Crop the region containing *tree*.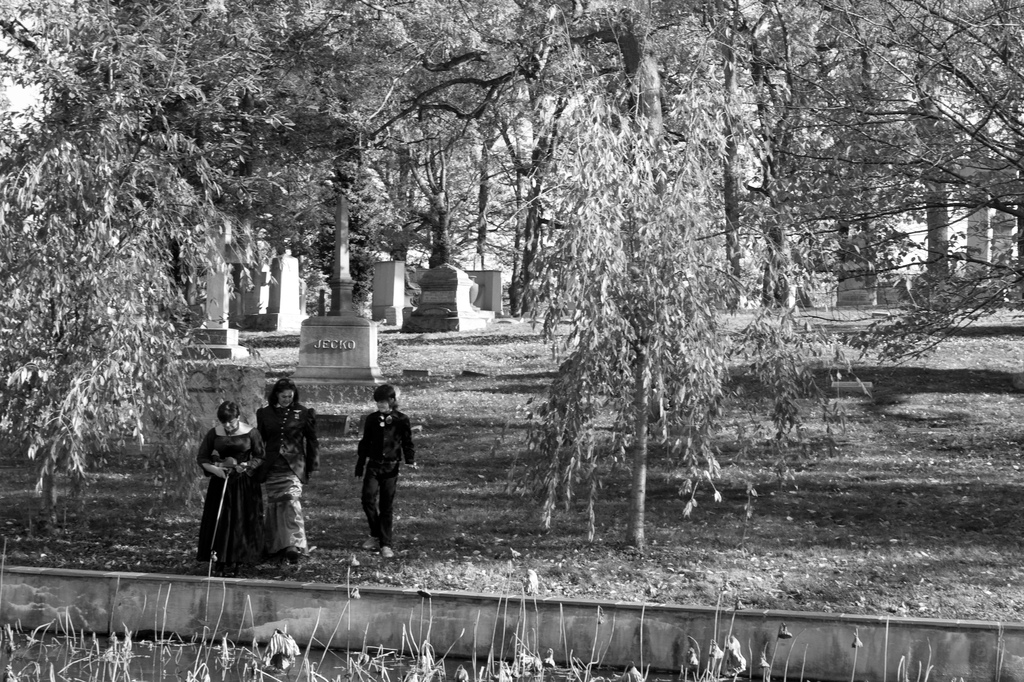
Crop region: bbox(499, 122, 794, 514).
